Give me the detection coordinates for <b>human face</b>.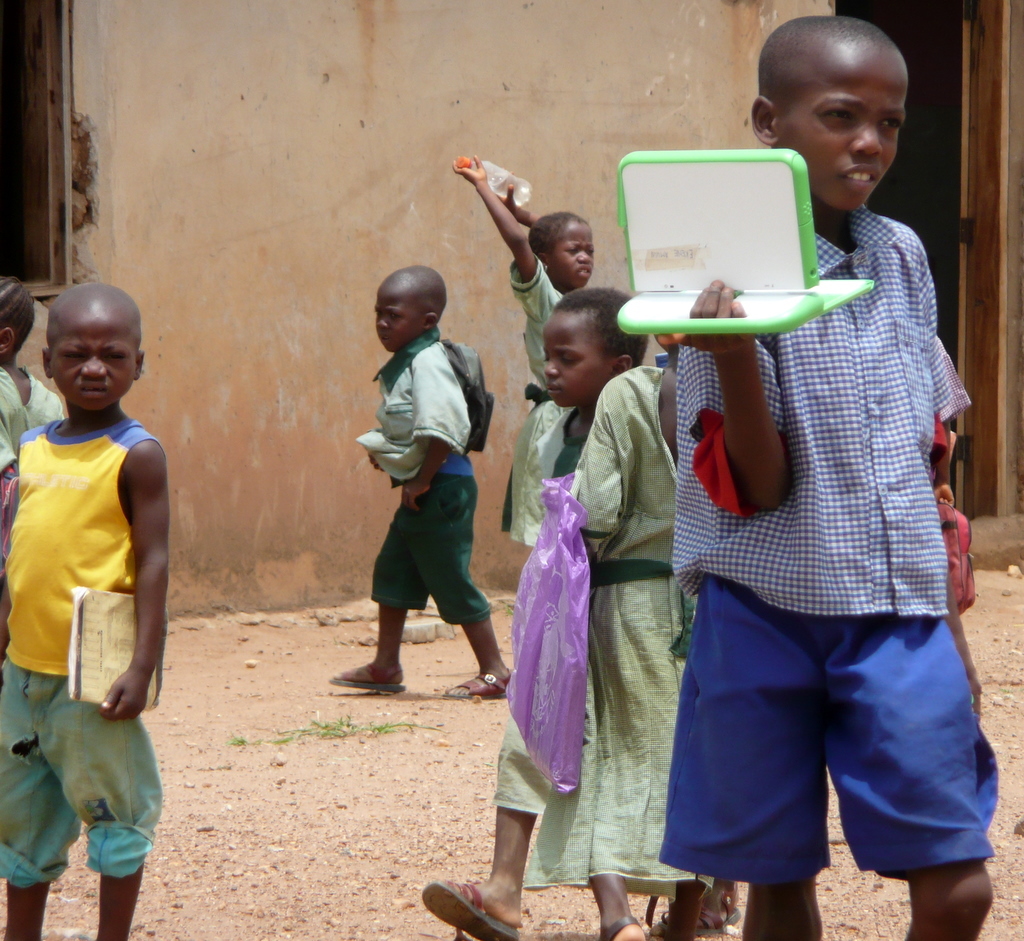
detection(378, 284, 422, 351).
